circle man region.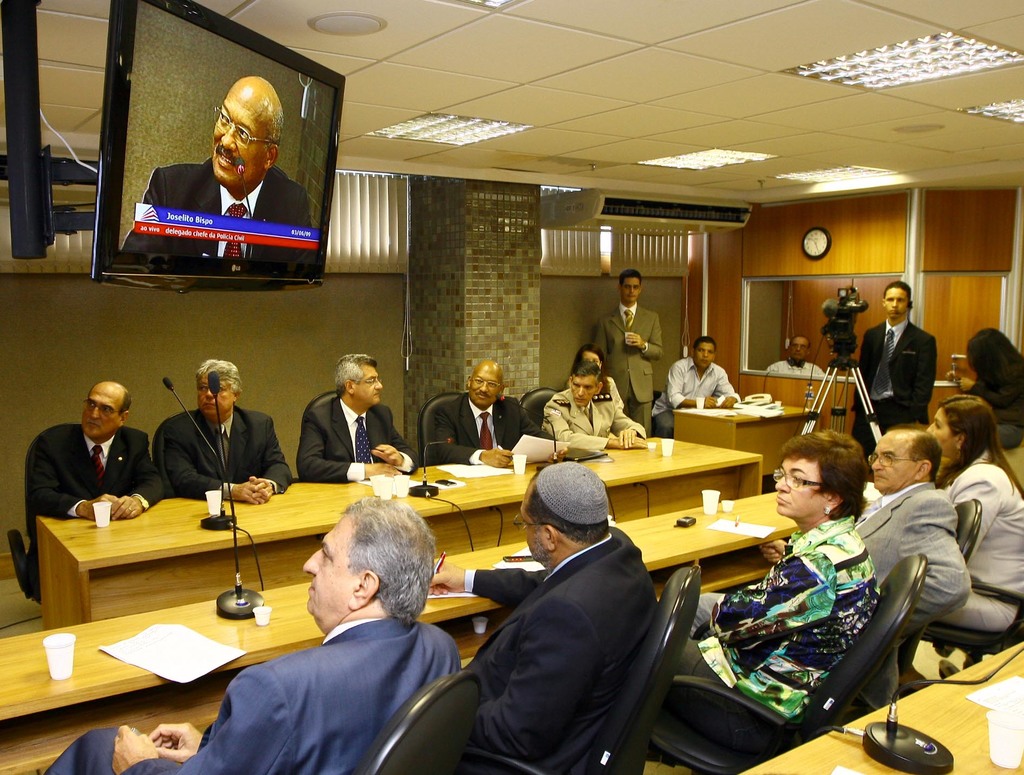
Region: <bbox>141, 89, 308, 272</bbox>.
